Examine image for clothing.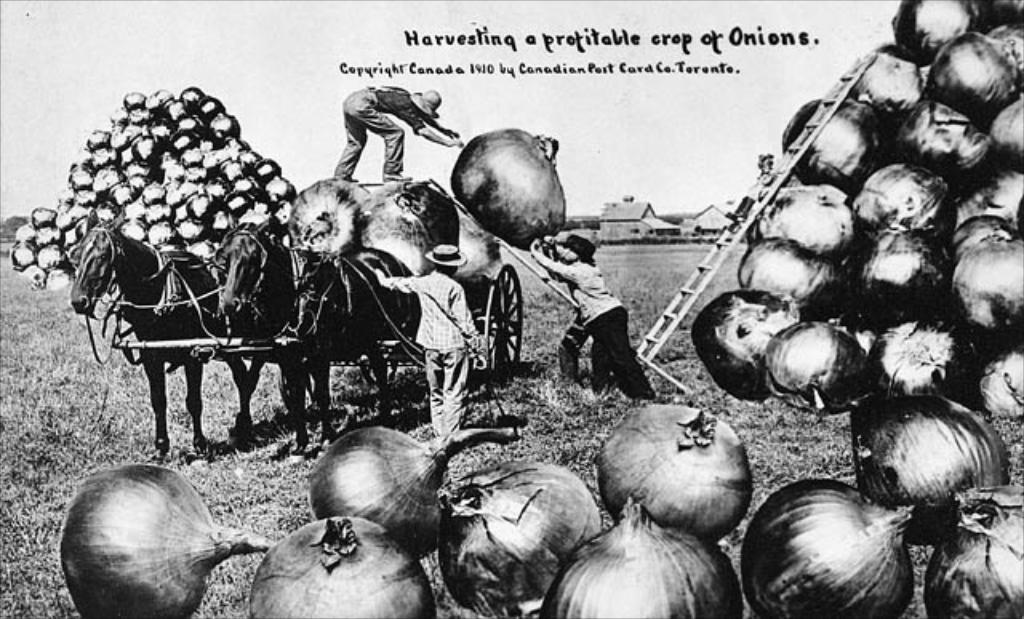
Examination result: region(555, 250, 594, 373).
